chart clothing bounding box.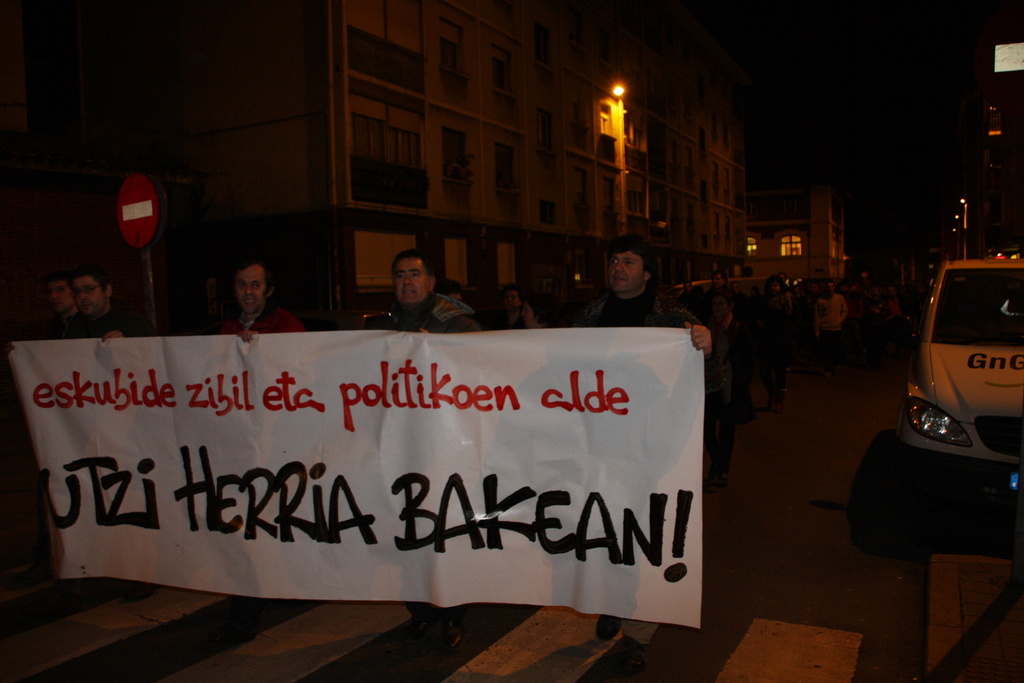
Charted: box=[60, 302, 154, 335].
